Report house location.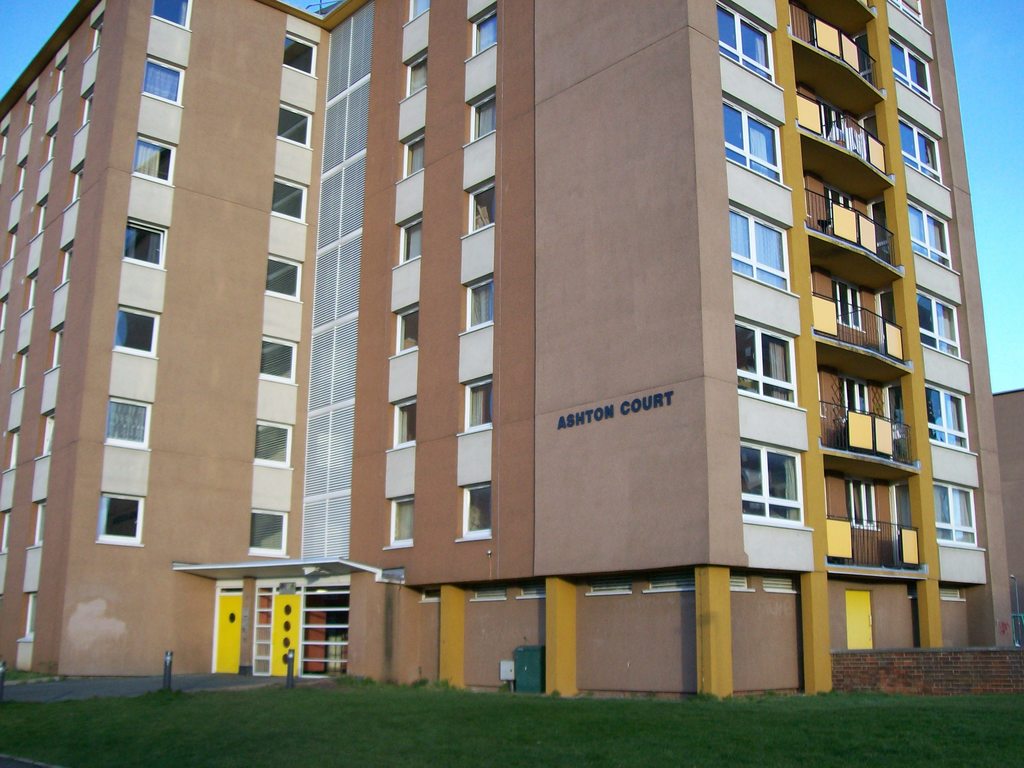
Report: [0,17,1005,701].
